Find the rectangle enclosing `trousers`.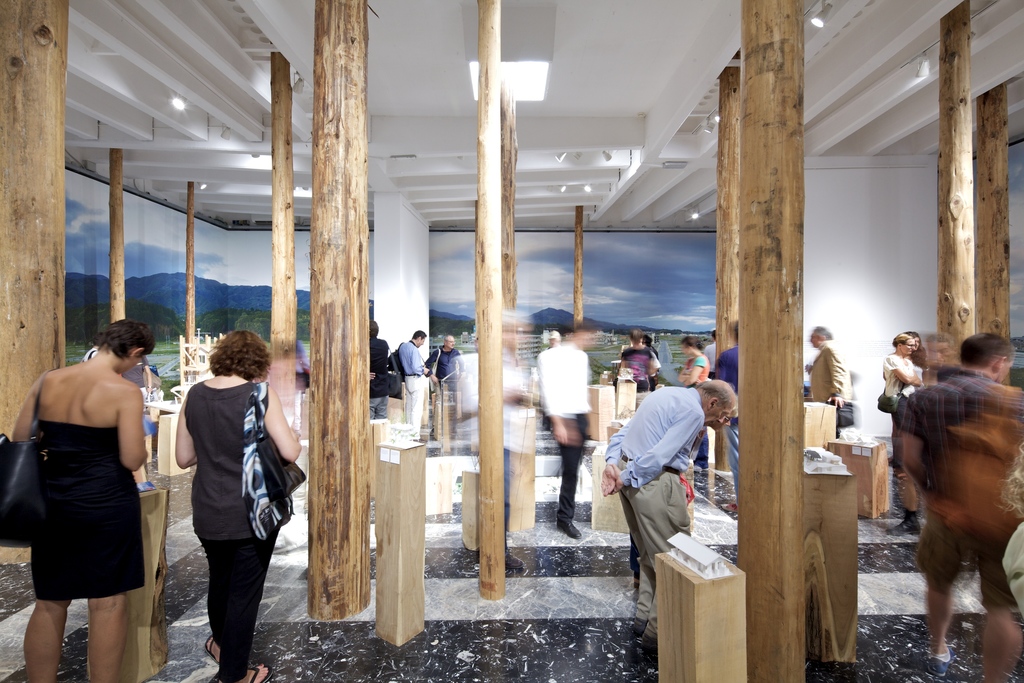
[211, 530, 262, 682].
